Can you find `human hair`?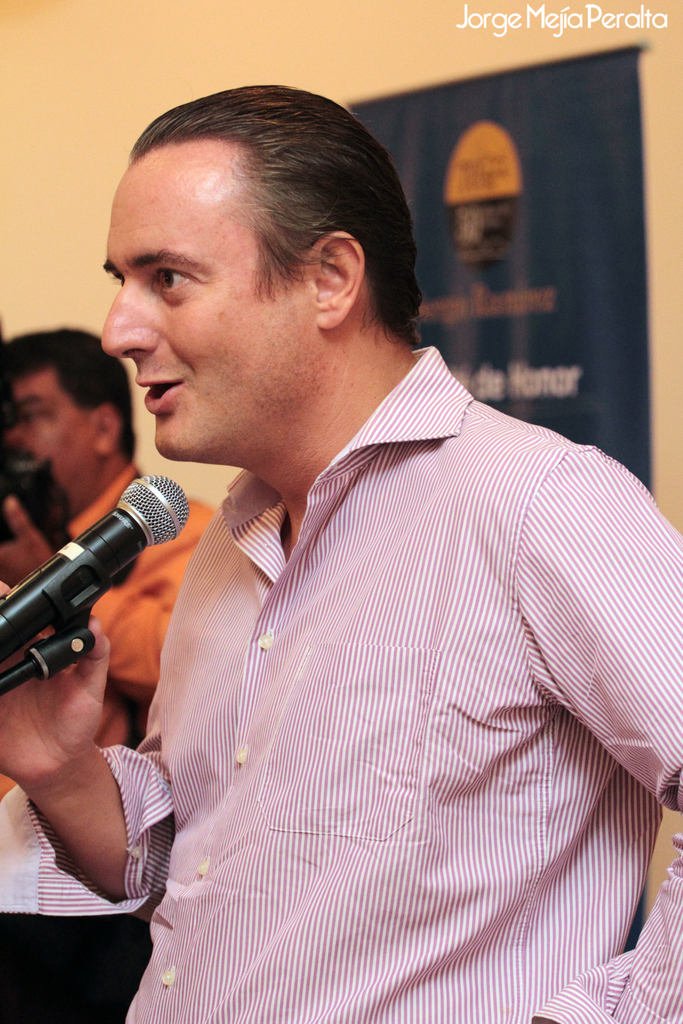
Yes, bounding box: l=8, t=329, r=134, b=464.
